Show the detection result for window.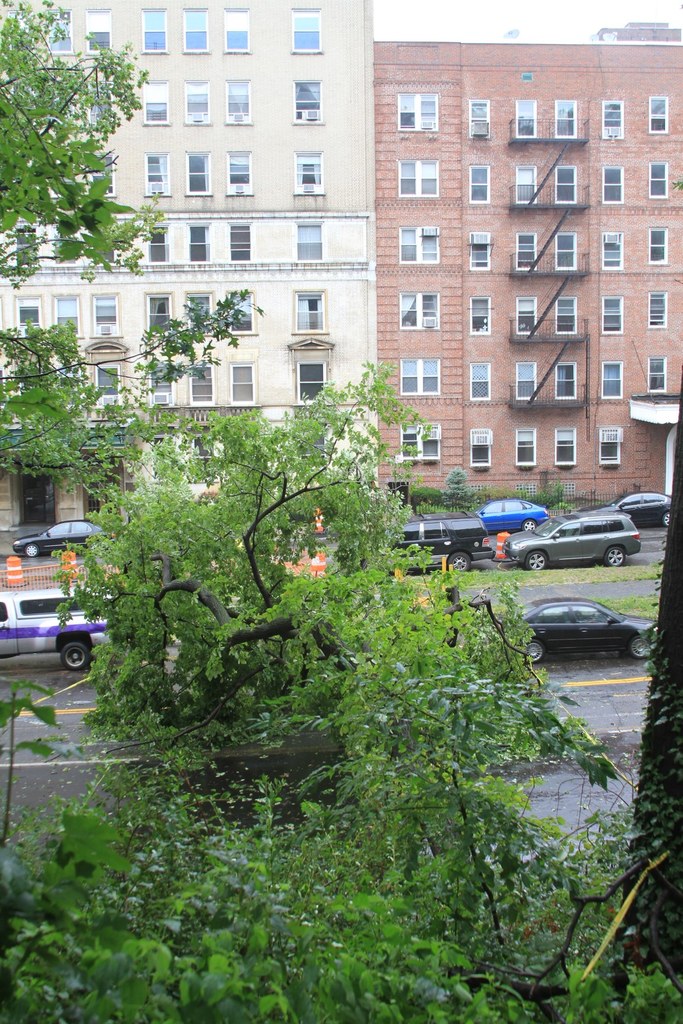
{"left": 188, "top": 219, "right": 211, "bottom": 263}.
